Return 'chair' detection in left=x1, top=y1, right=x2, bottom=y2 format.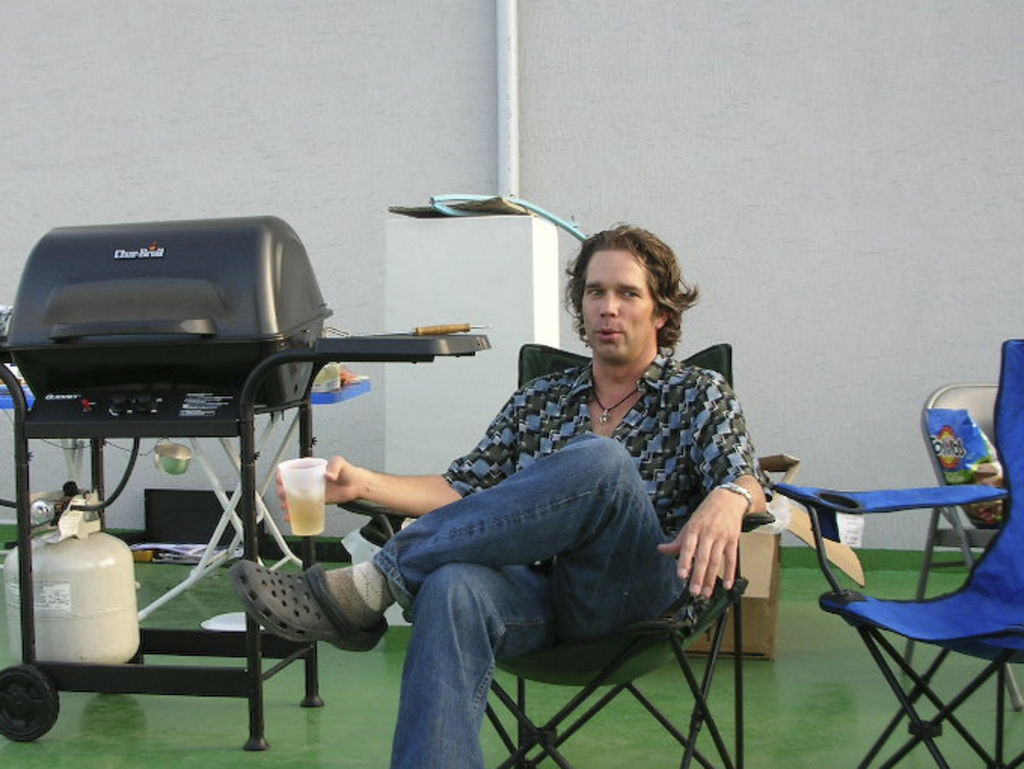
left=763, top=336, right=1021, bottom=767.
